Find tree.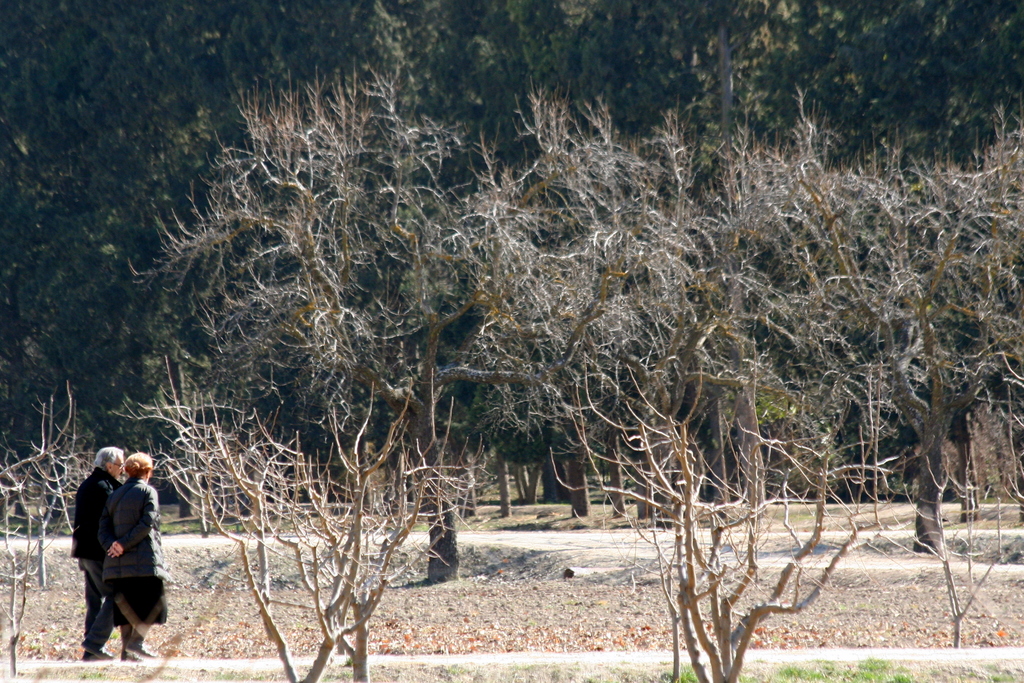
(x1=0, y1=448, x2=60, y2=675).
